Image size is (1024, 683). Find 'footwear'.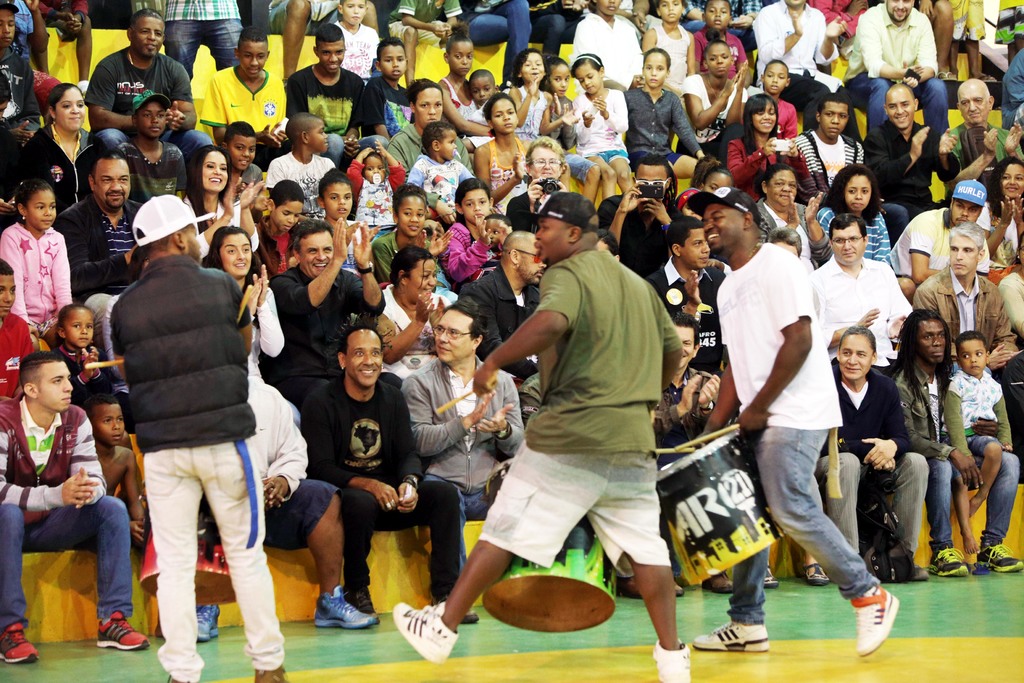
select_region(648, 641, 689, 682).
